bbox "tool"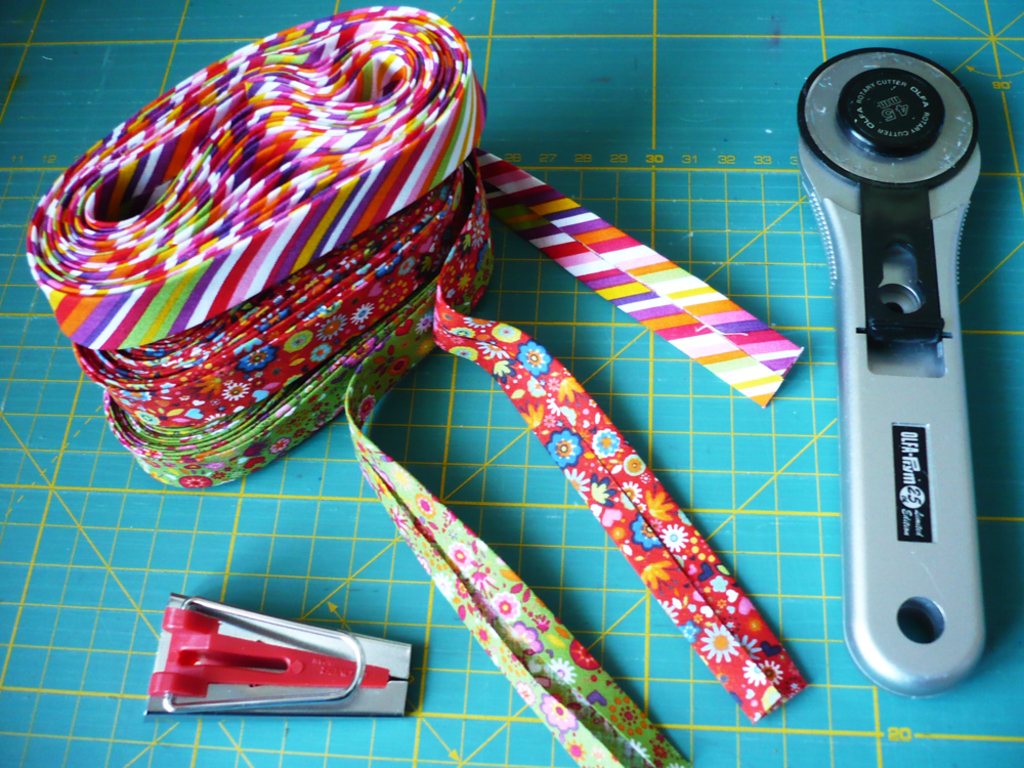
(144,596,408,724)
